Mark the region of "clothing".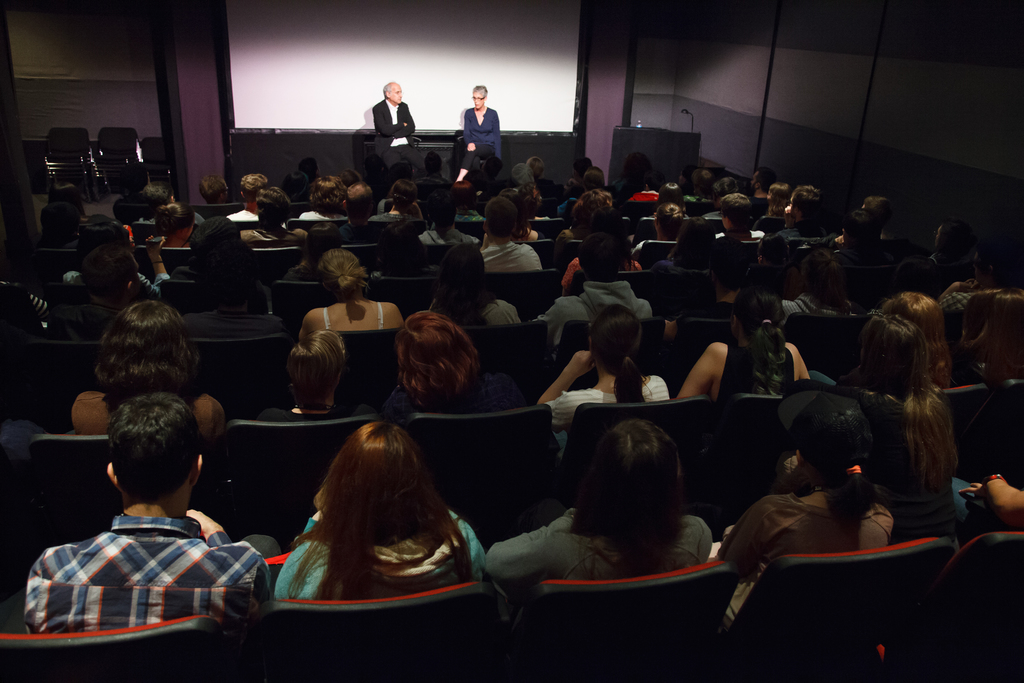
Region: 421, 225, 483, 248.
